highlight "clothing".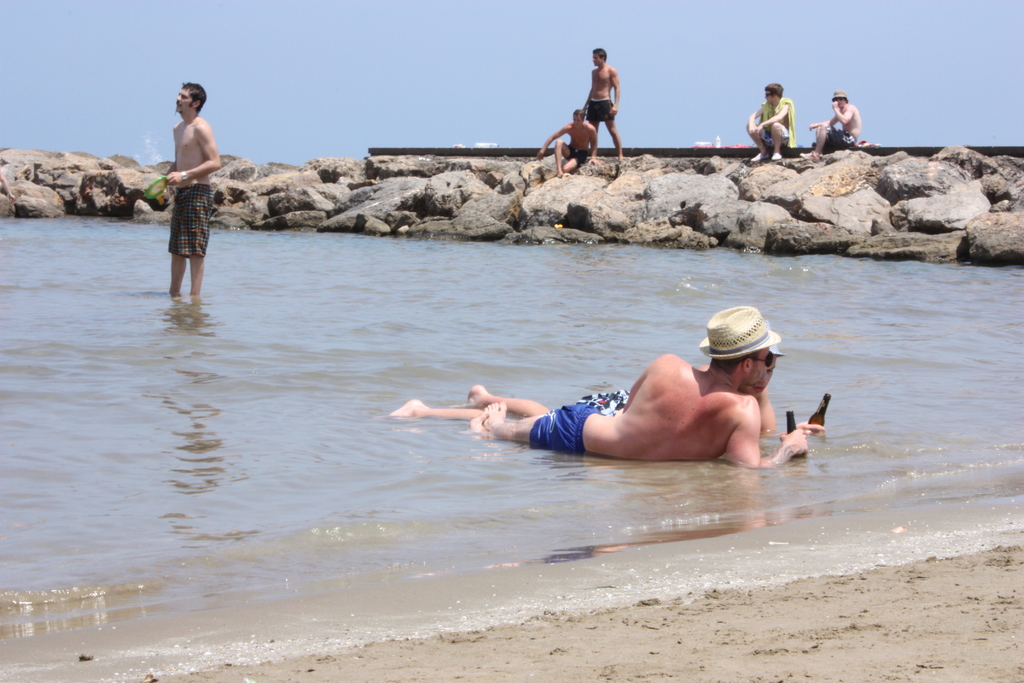
Highlighted region: detection(824, 133, 855, 152).
